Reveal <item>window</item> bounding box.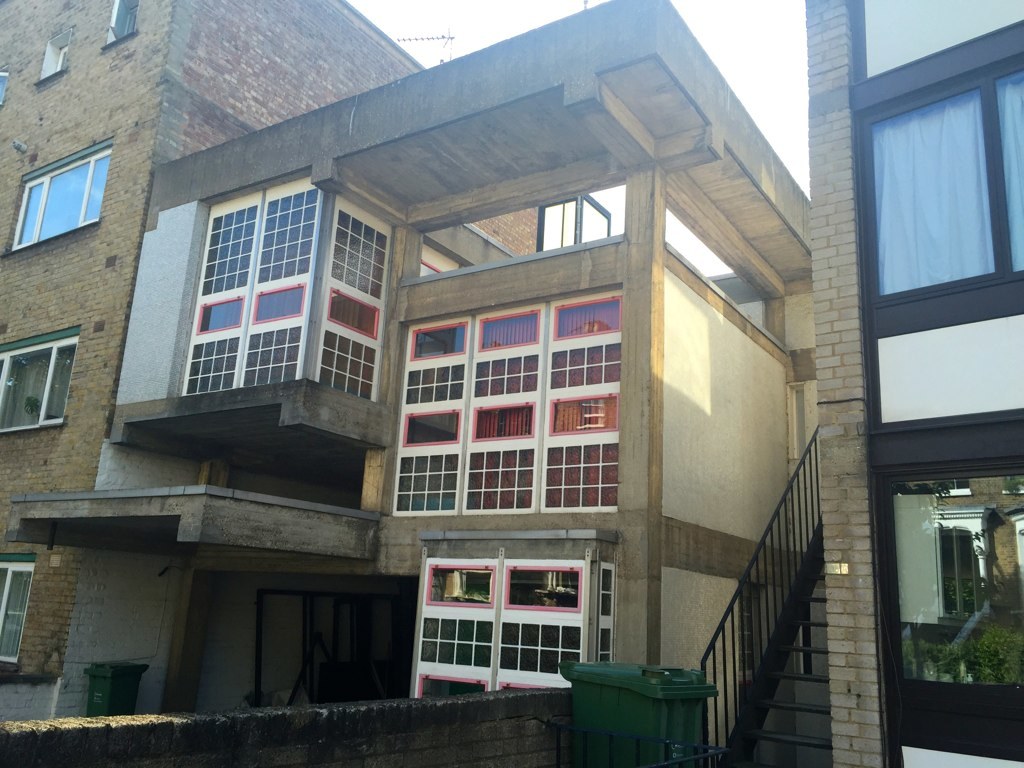
Revealed: 0, 326, 90, 445.
